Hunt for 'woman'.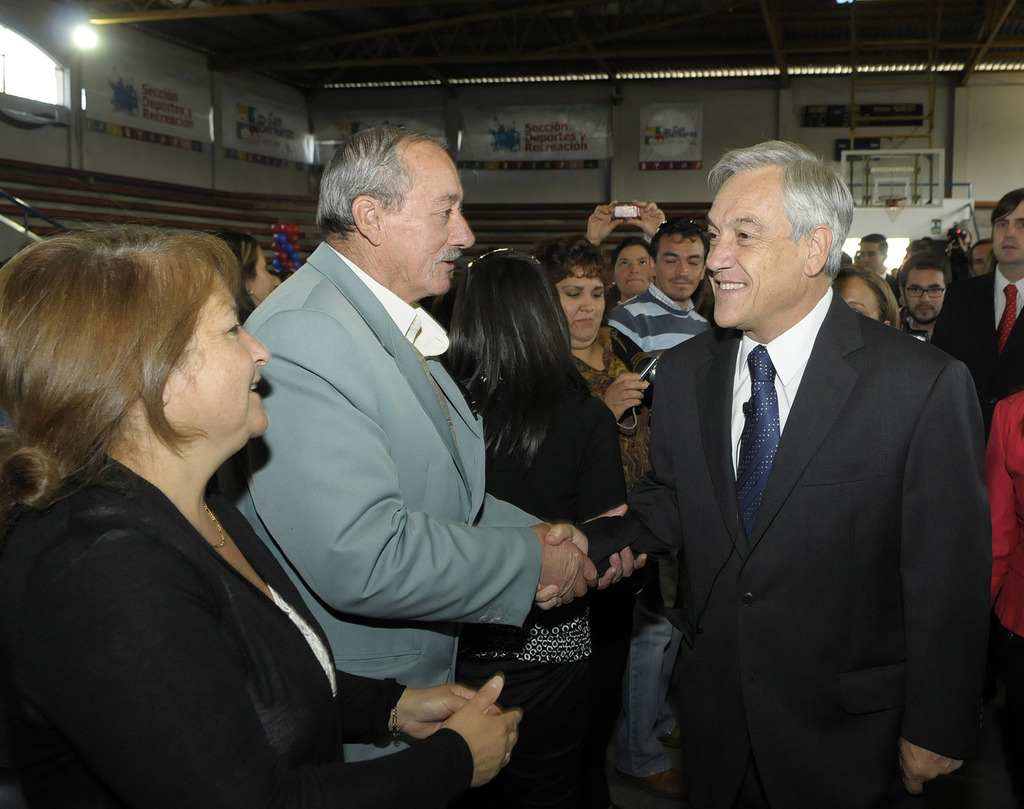
Hunted down at pyautogui.locateOnScreen(0, 223, 525, 808).
